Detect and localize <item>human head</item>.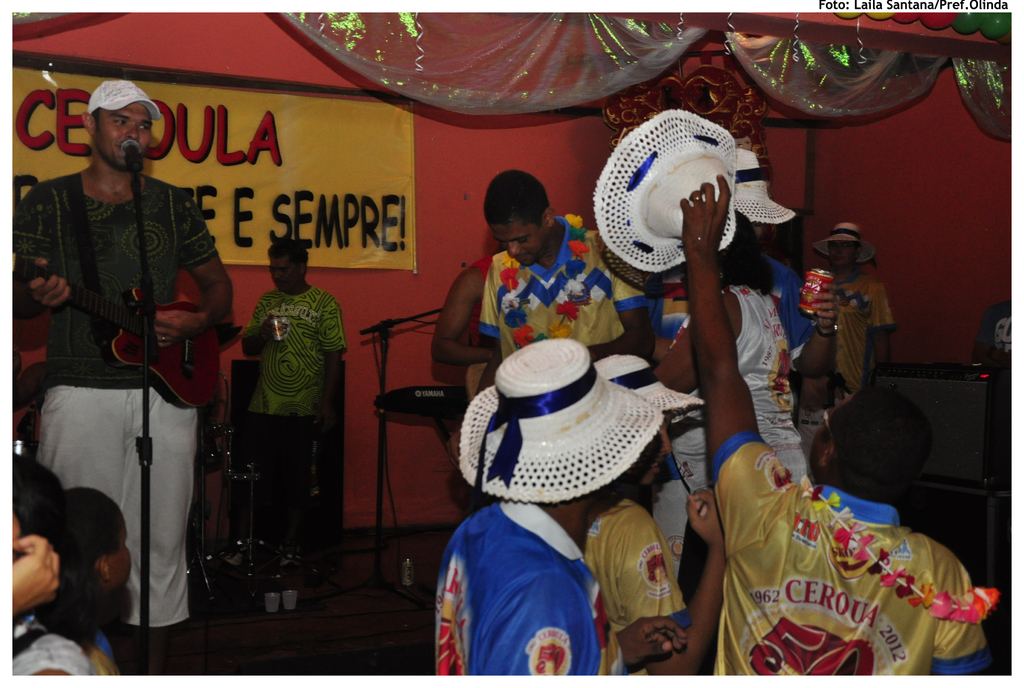
Localized at [x1=269, y1=240, x2=308, y2=291].
